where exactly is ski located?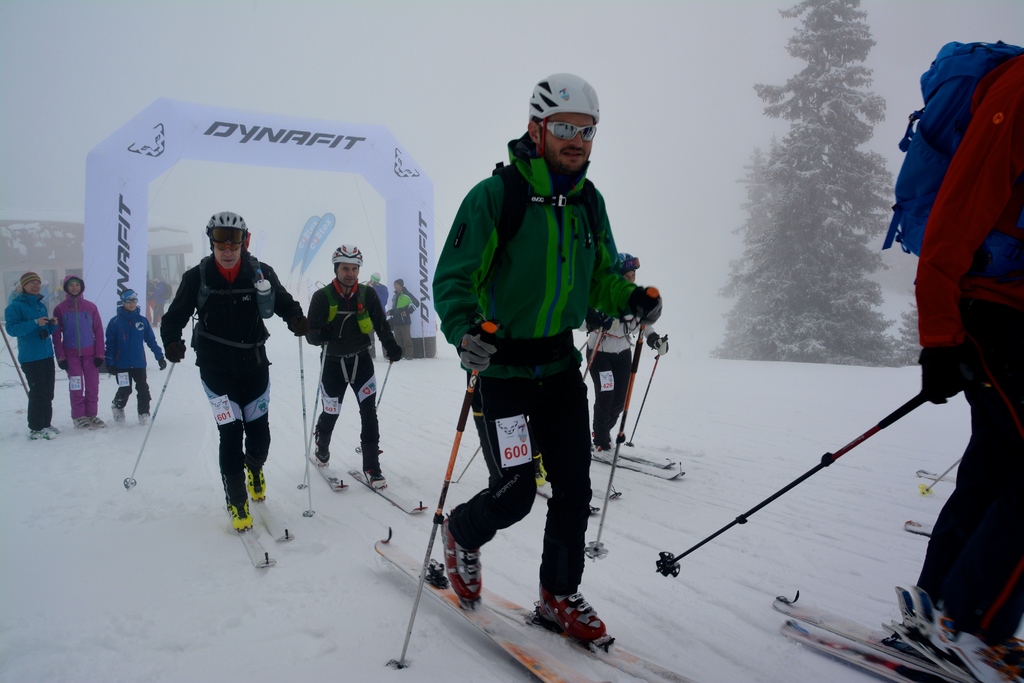
Its bounding box is <region>243, 525, 282, 564</region>.
